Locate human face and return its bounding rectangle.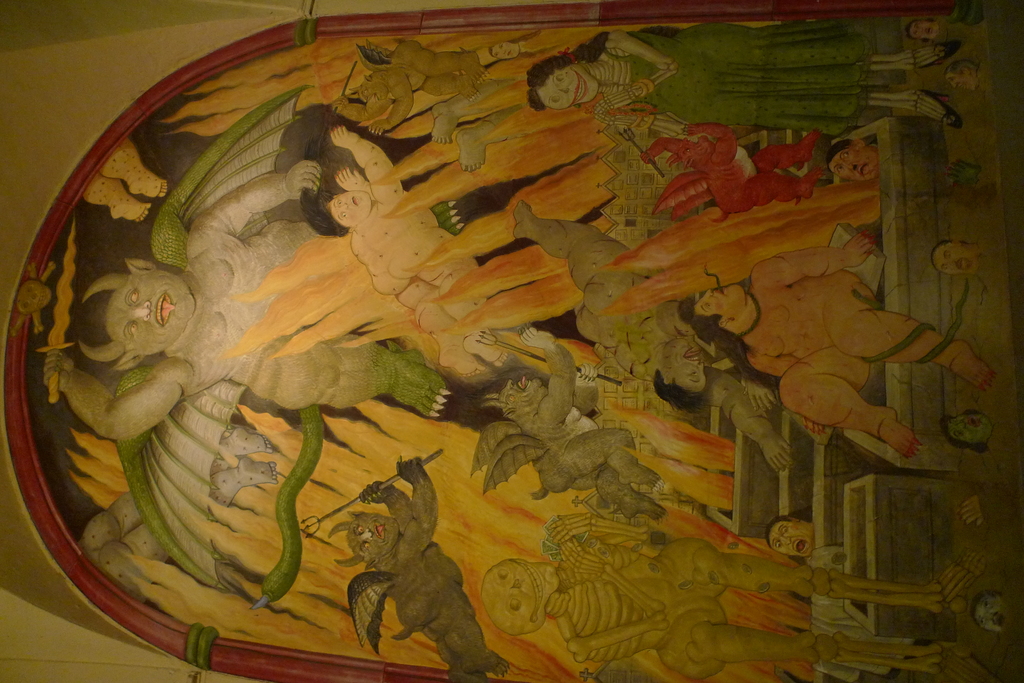
[left=333, top=192, right=368, bottom=222].
